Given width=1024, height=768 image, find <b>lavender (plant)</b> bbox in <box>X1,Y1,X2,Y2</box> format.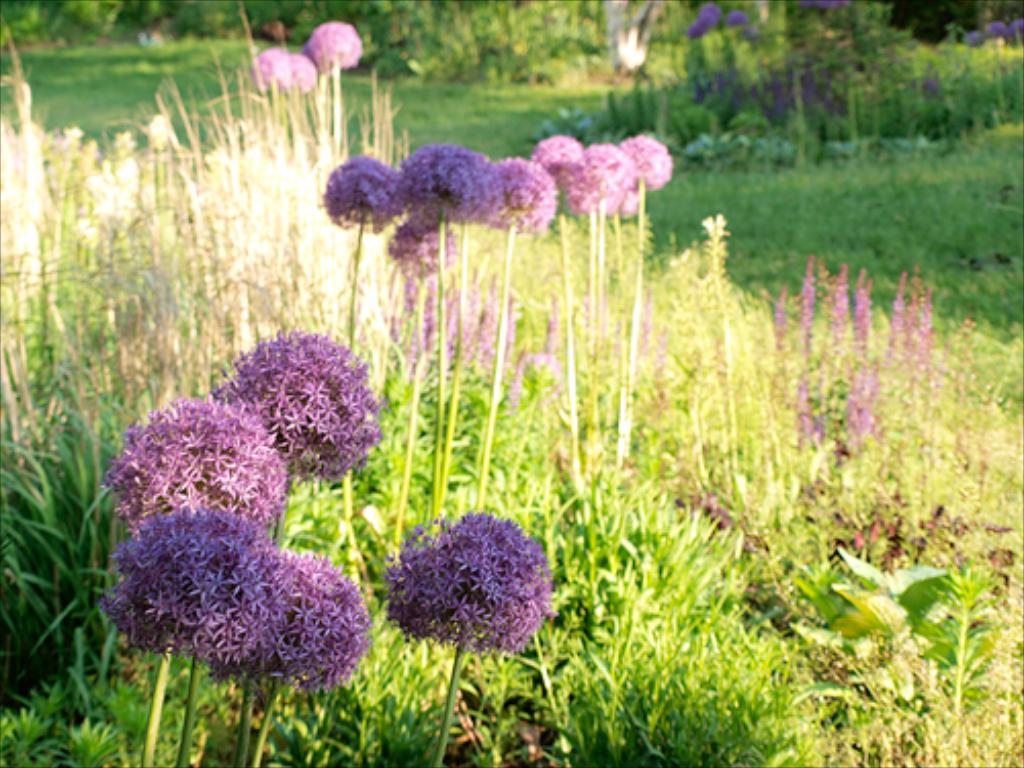
<box>795,256,811,348</box>.
